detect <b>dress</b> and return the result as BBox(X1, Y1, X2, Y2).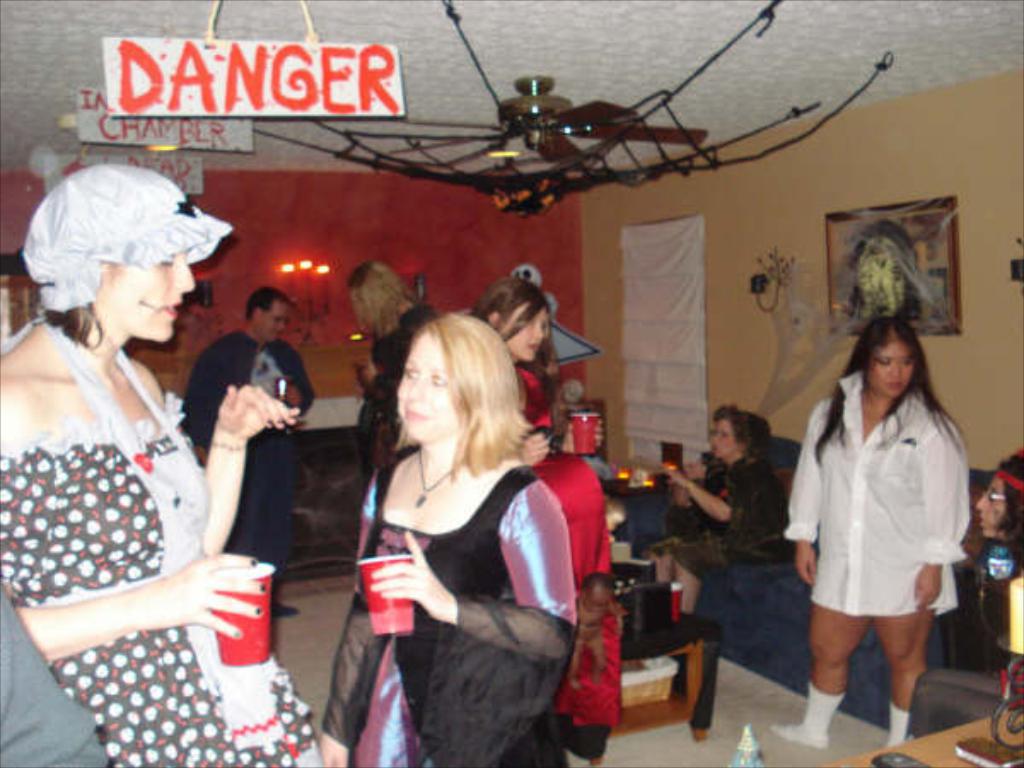
BBox(0, 317, 319, 766).
